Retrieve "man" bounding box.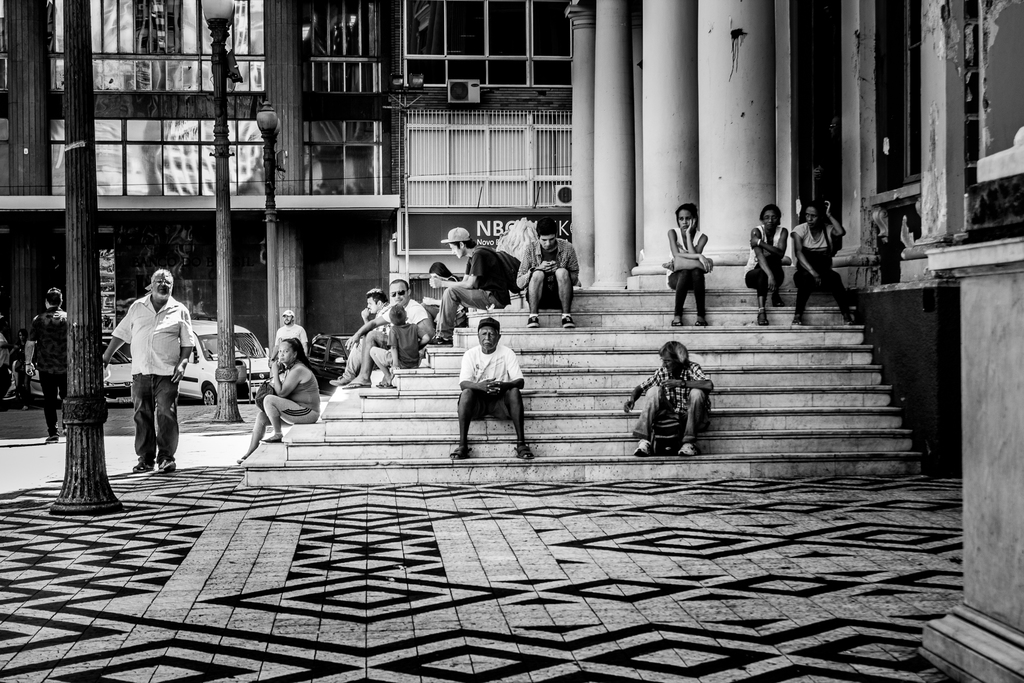
Bounding box: 519:220:581:328.
